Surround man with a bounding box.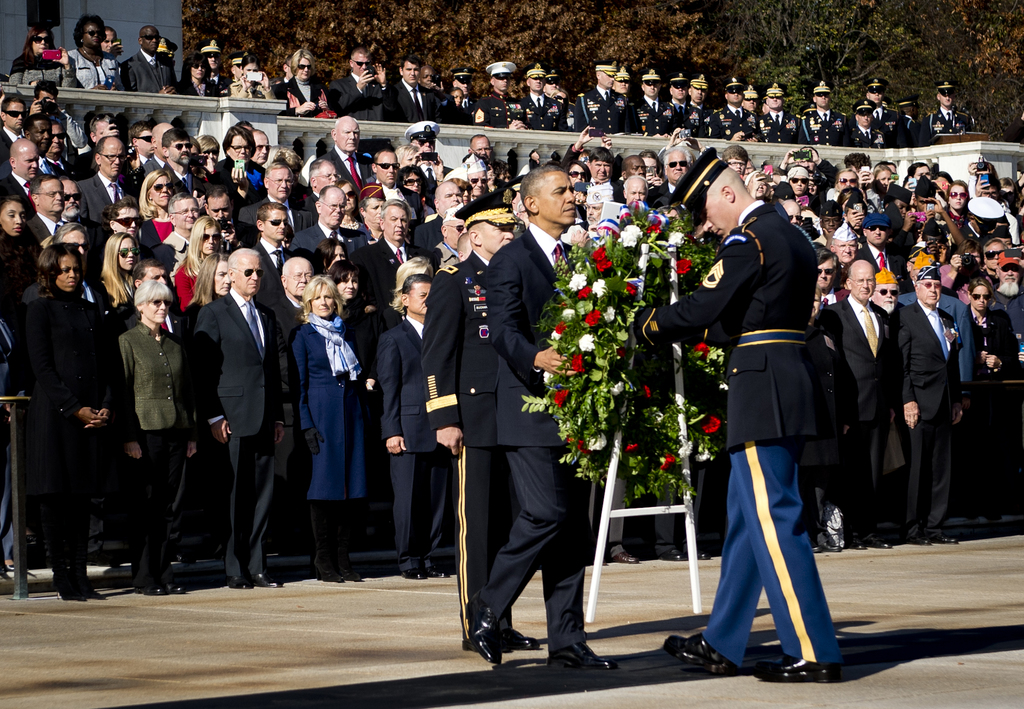
box(545, 73, 572, 108).
